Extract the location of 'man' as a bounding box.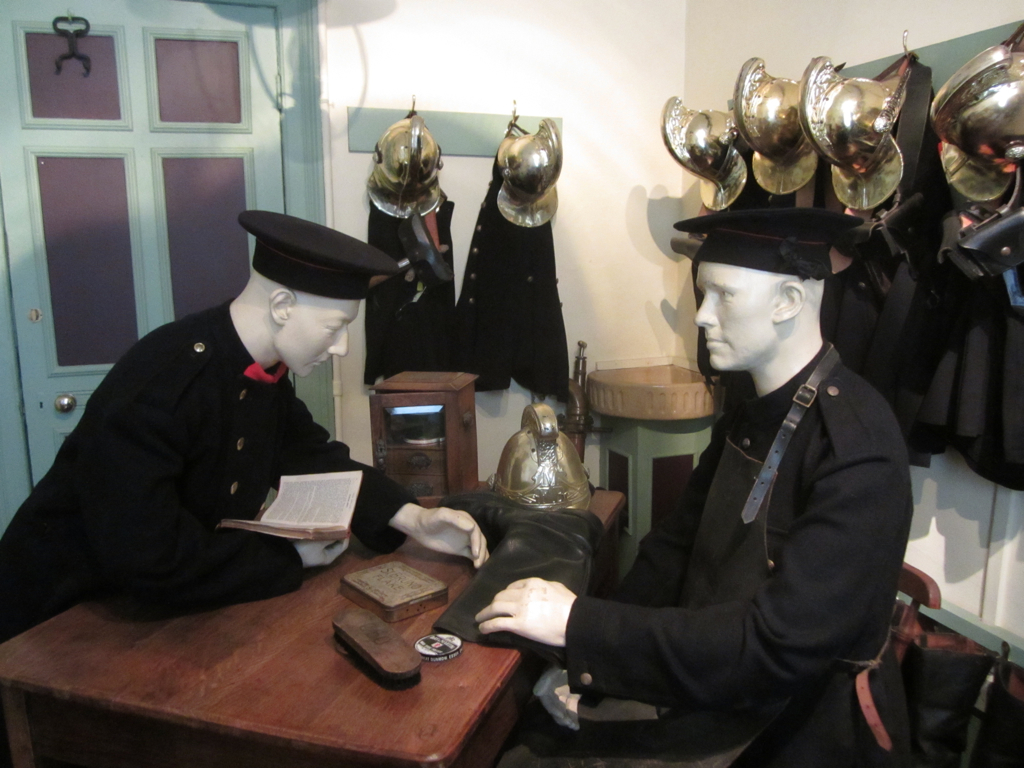
0/206/490/647.
